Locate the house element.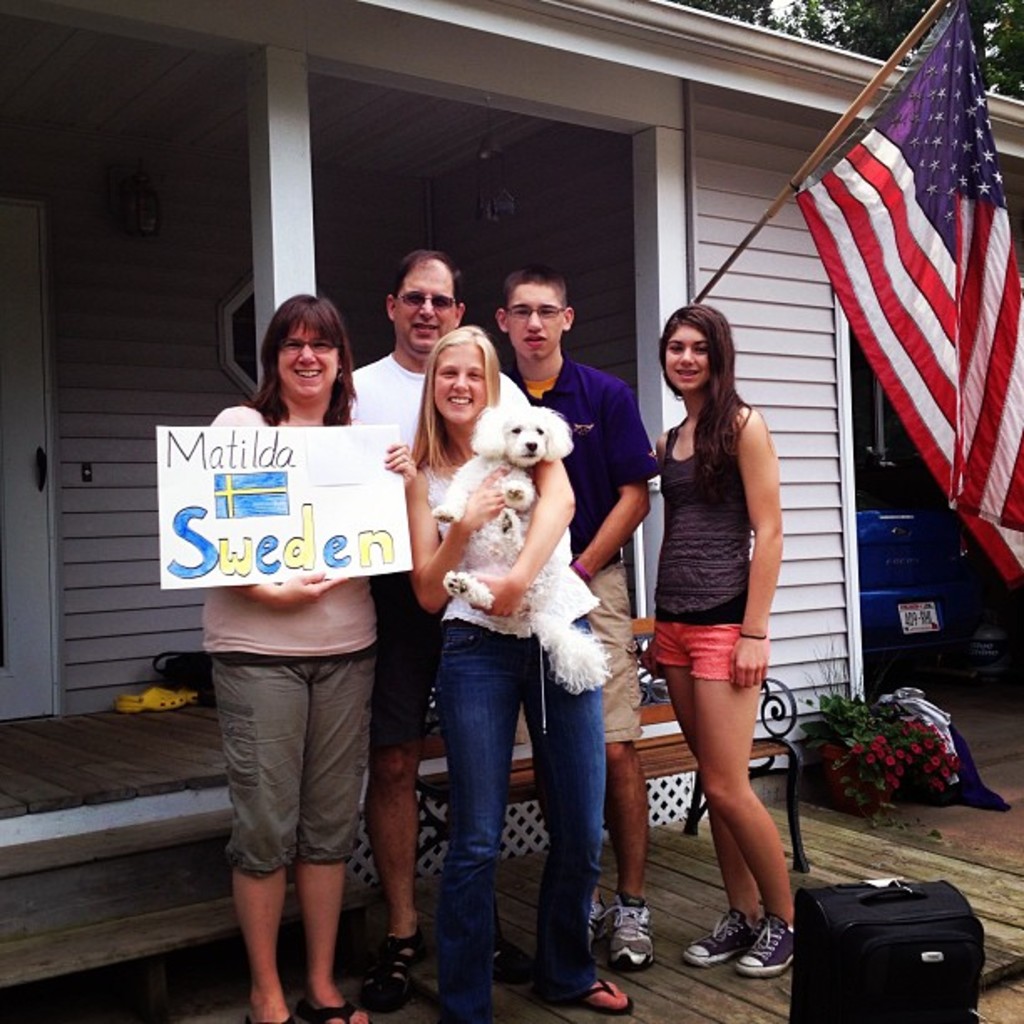
Element bbox: (left=30, top=0, right=1021, bottom=977).
